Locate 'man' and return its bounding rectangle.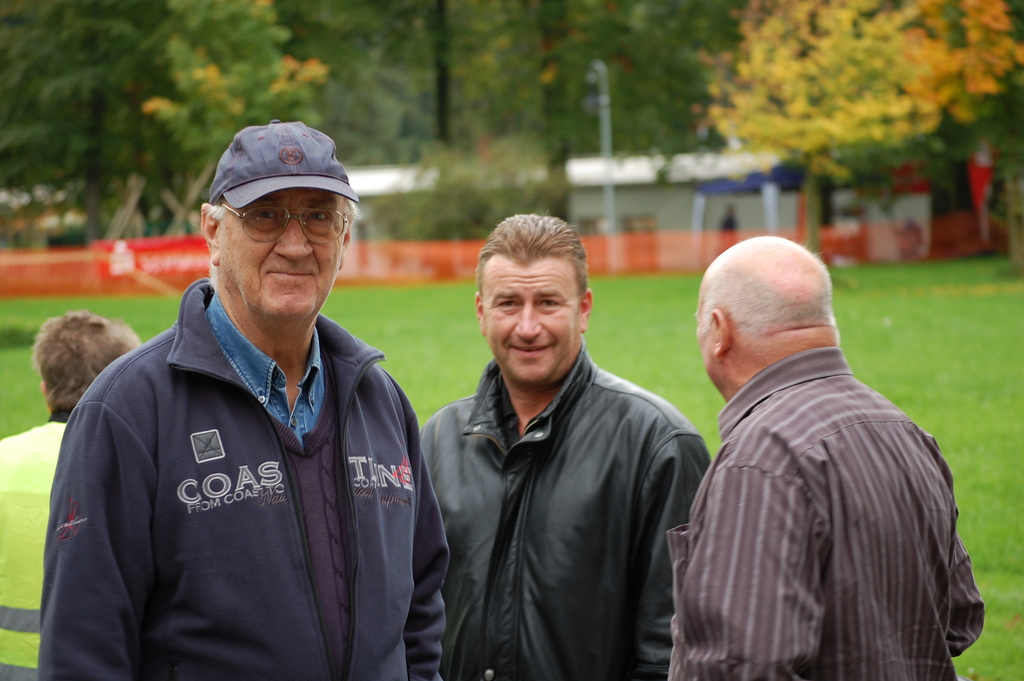
left=666, top=237, right=983, bottom=680.
